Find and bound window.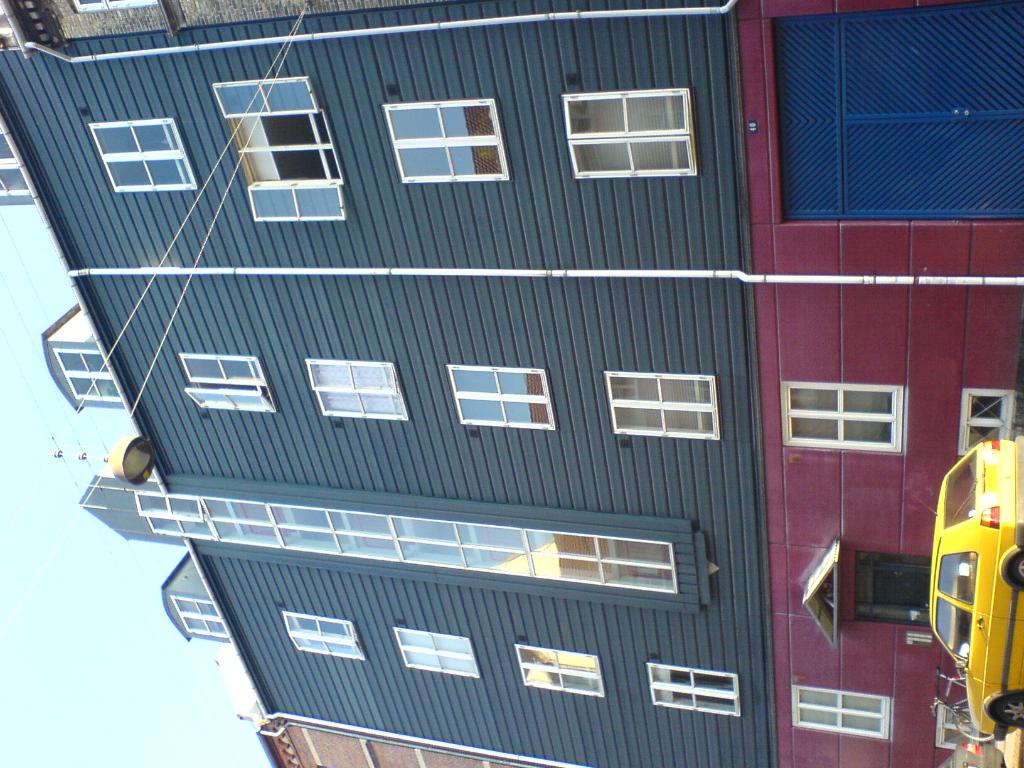
Bound: pyautogui.locateOnScreen(303, 356, 410, 422).
